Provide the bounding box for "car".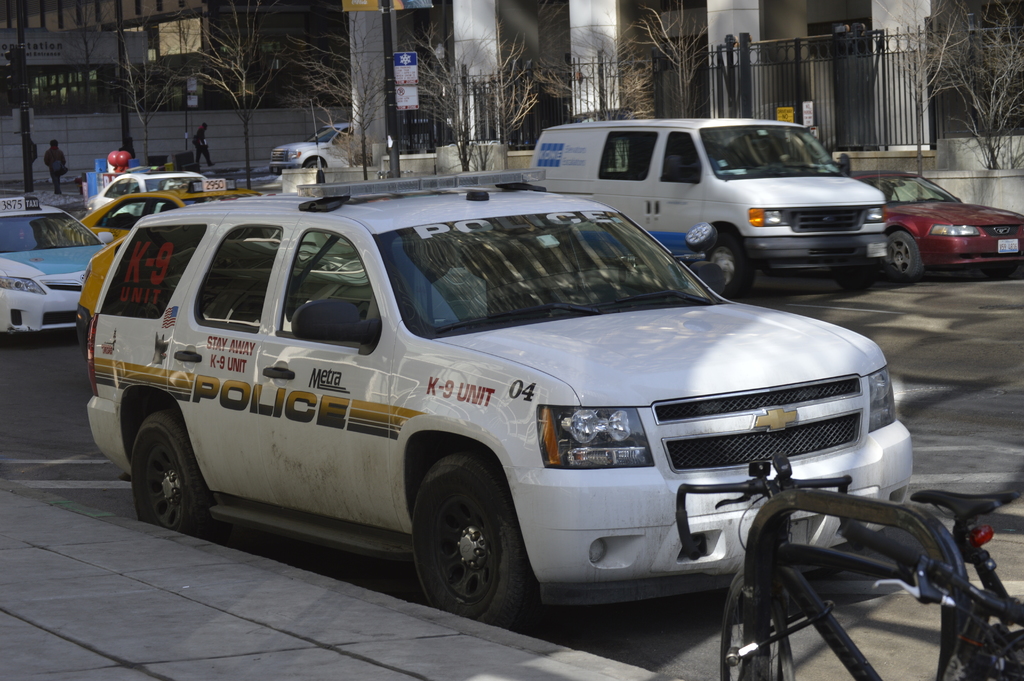
box(0, 194, 108, 336).
